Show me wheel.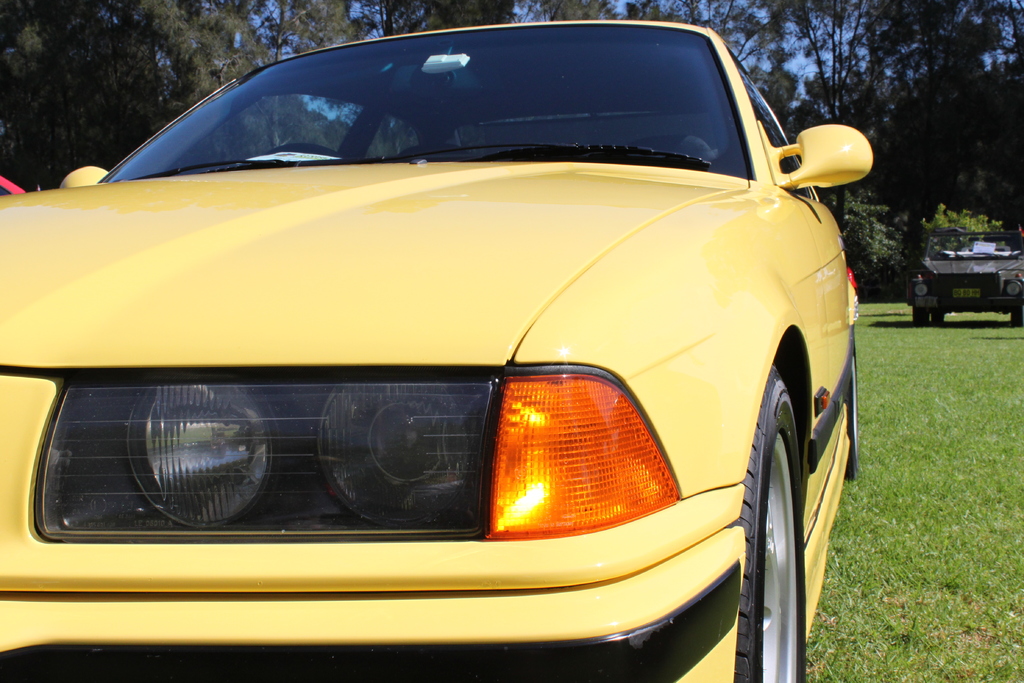
wheel is here: locate(913, 308, 929, 325).
